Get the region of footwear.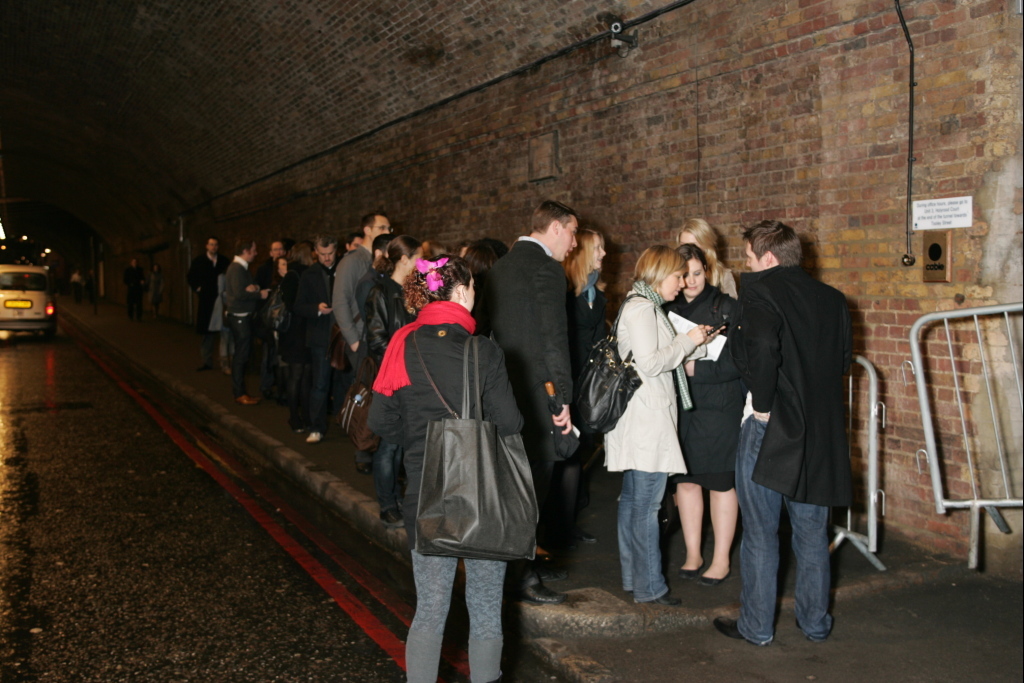
box(355, 448, 371, 475).
